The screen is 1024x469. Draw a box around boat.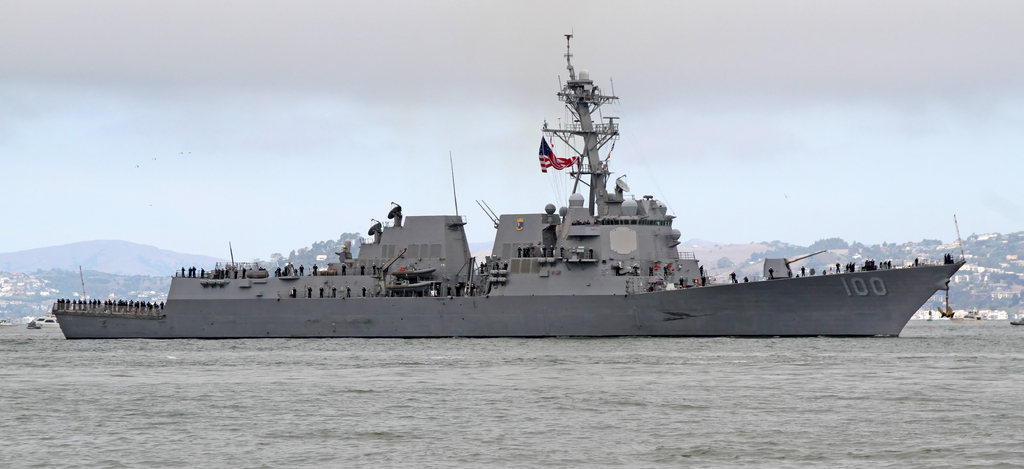
x1=74, y1=80, x2=1023, y2=339.
